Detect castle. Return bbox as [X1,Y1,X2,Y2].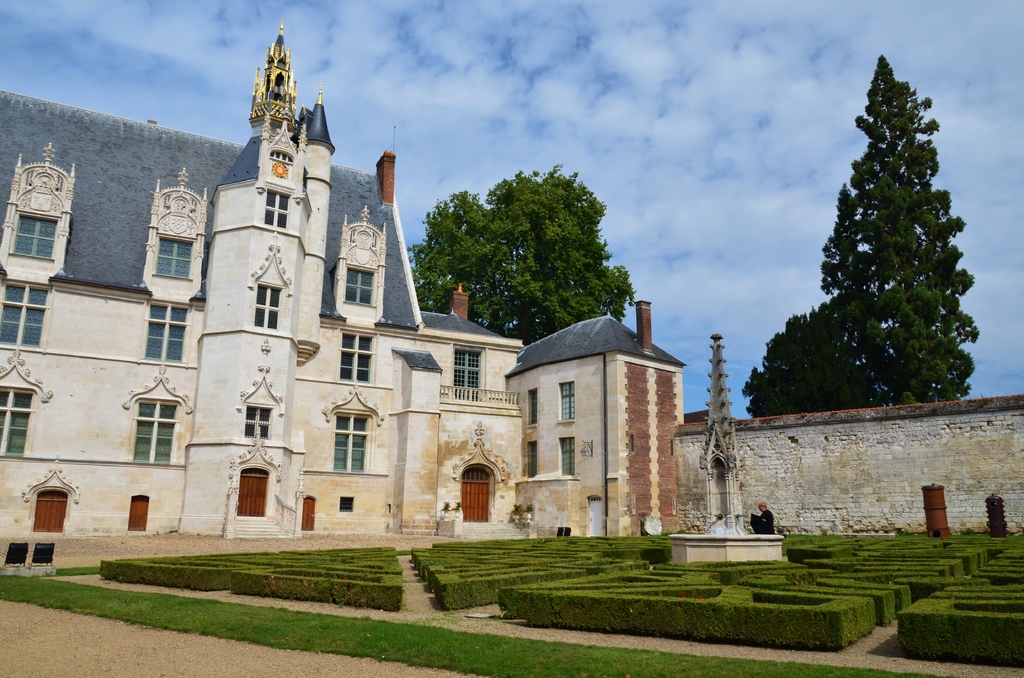
[41,55,745,563].
